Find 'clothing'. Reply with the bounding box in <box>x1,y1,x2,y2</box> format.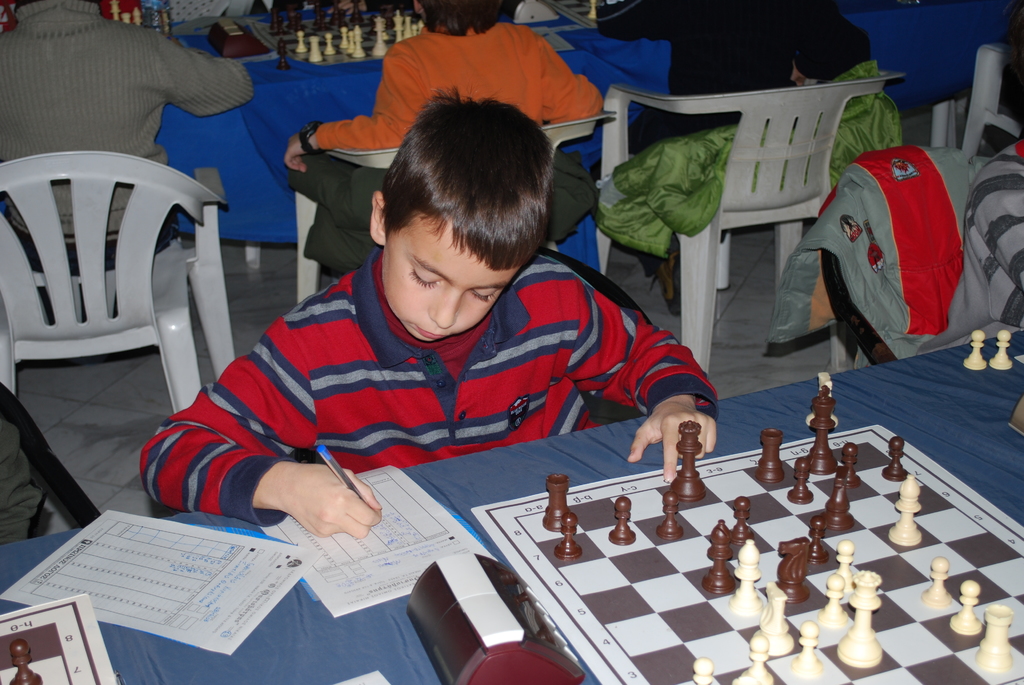
<box>597,0,865,277</box>.
